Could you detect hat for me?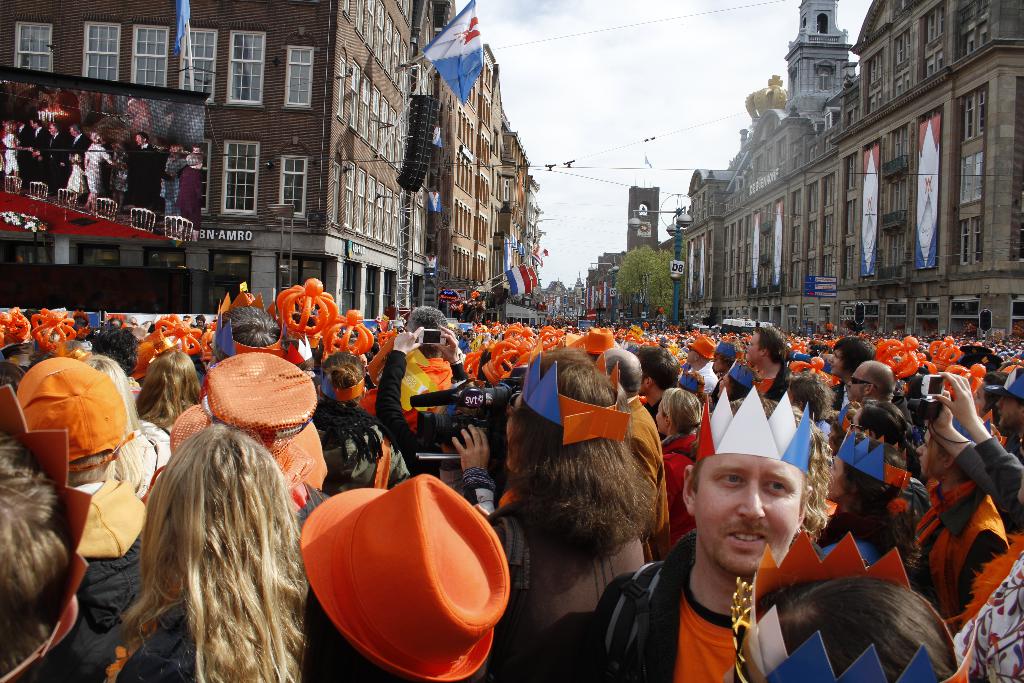
Detection result: (955,343,1000,371).
